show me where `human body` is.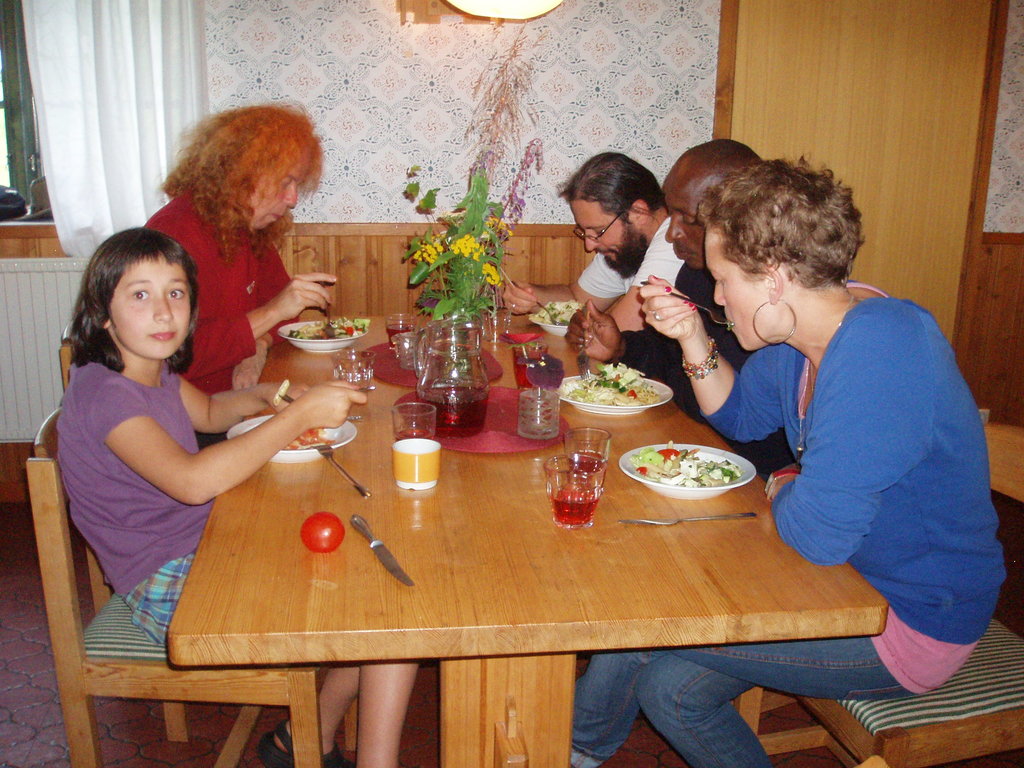
`human body` is at [left=567, top=140, right=793, bottom=476].
